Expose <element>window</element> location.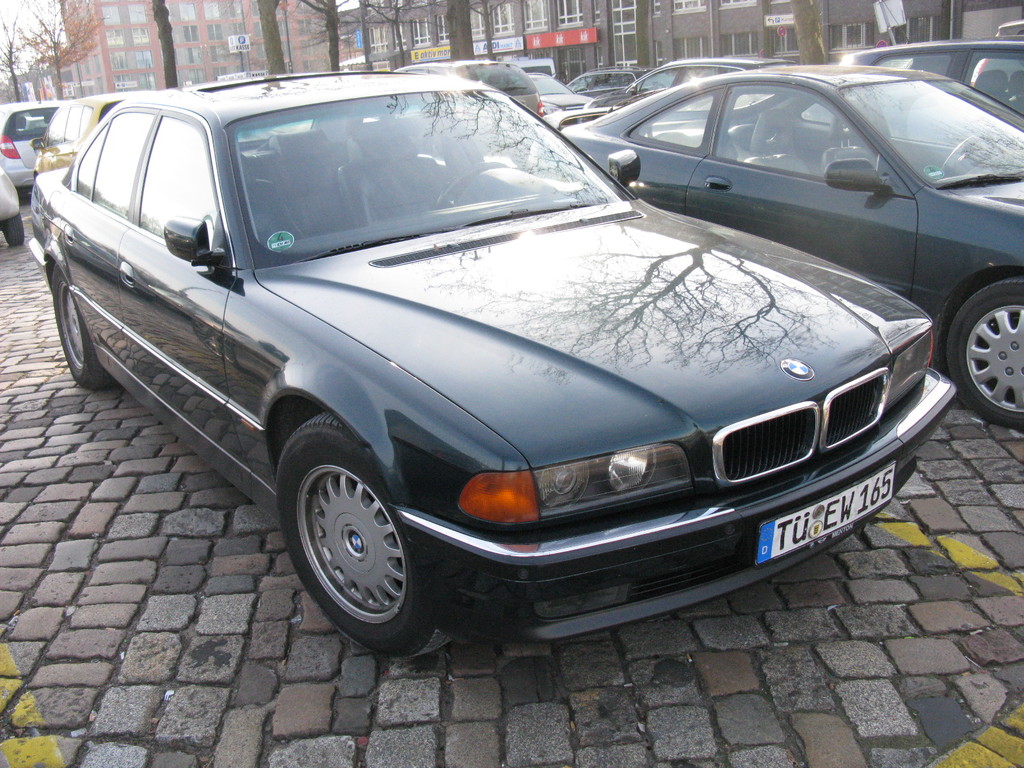
Exposed at x1=218 y1=65 x2=232 y2=76.
